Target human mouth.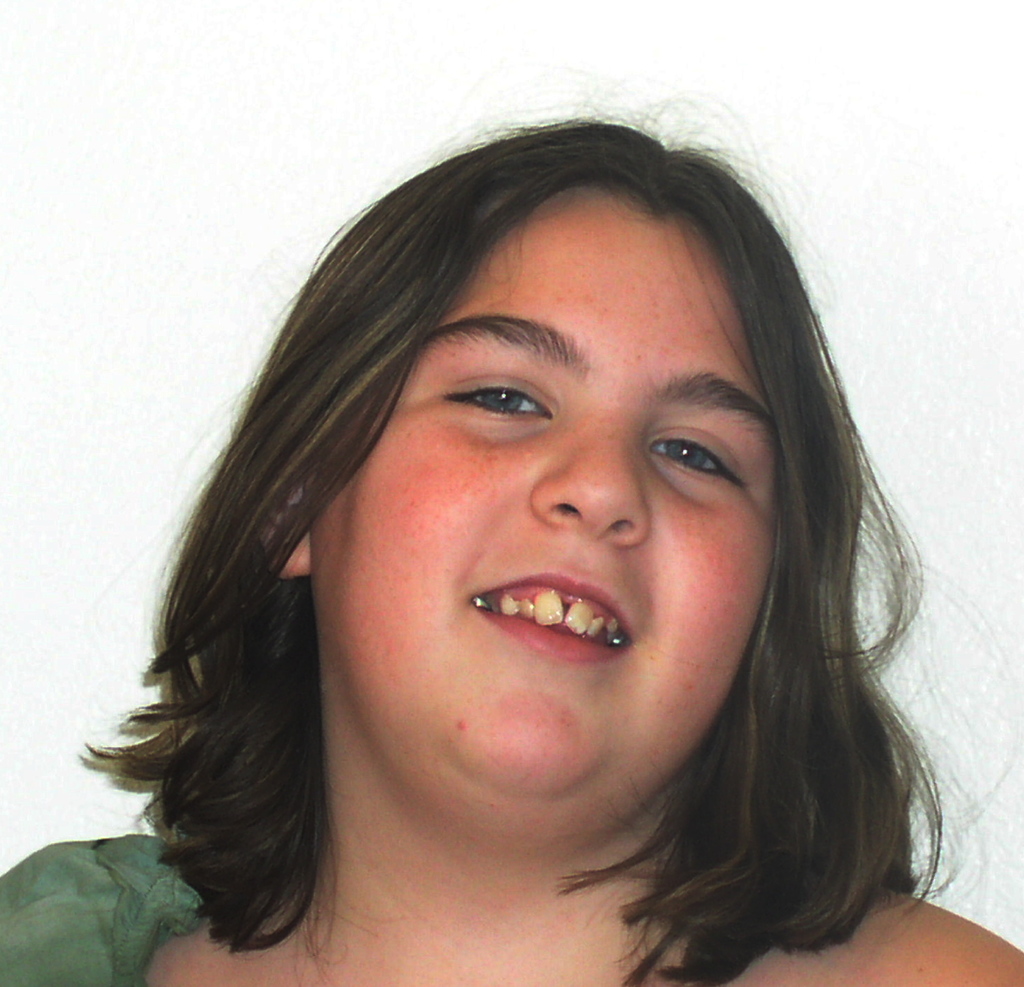
Target region: <region>468, 574, 633, 663</region>.
